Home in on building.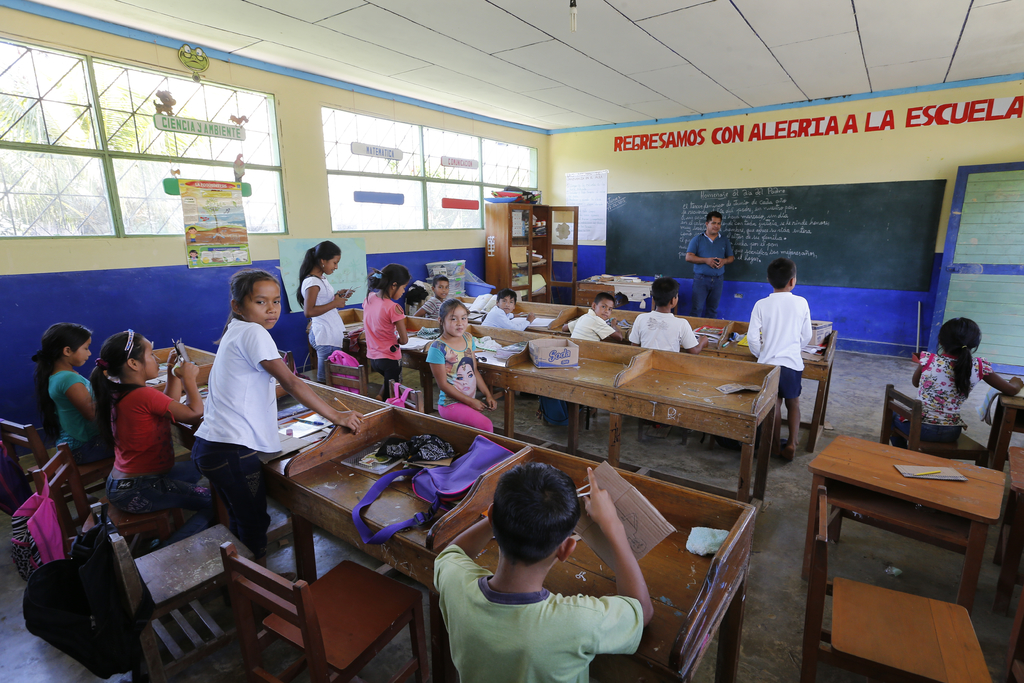
Homed in at <box>9,0,1023,668</box>.
